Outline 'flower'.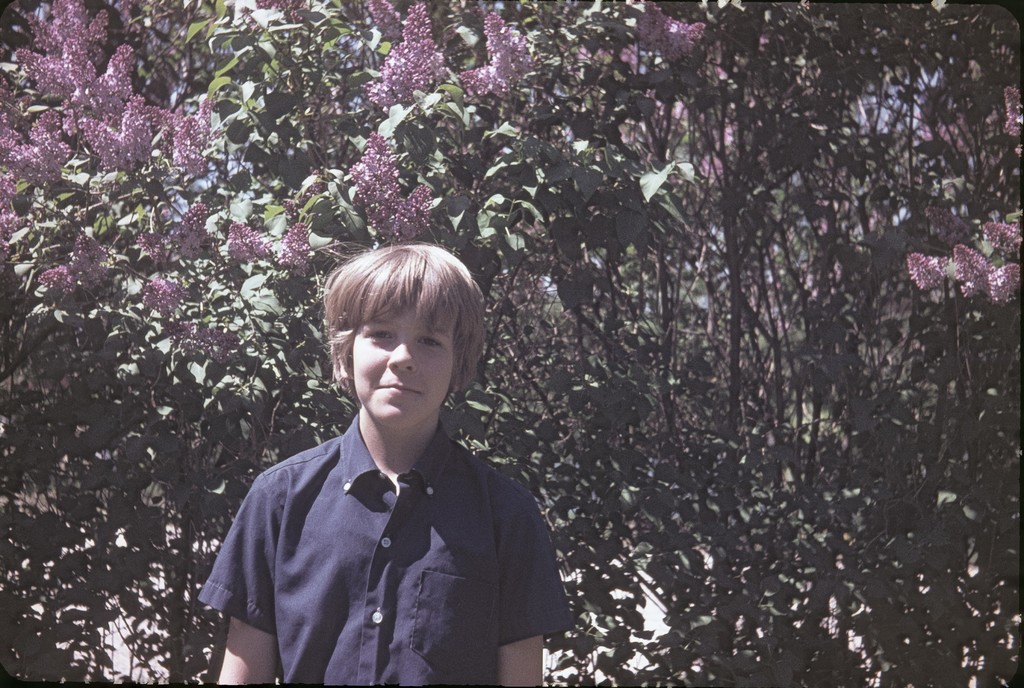
Outline: box=[948, 242, 990, 291].
